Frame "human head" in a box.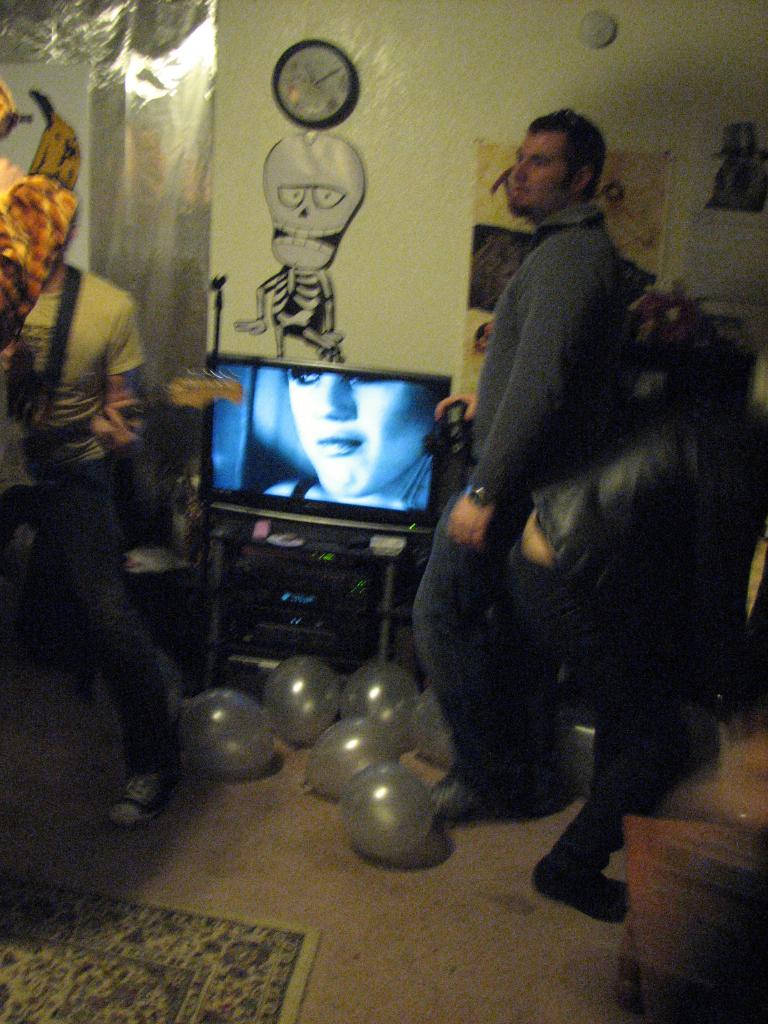
box(506, 113, 609, 218).
